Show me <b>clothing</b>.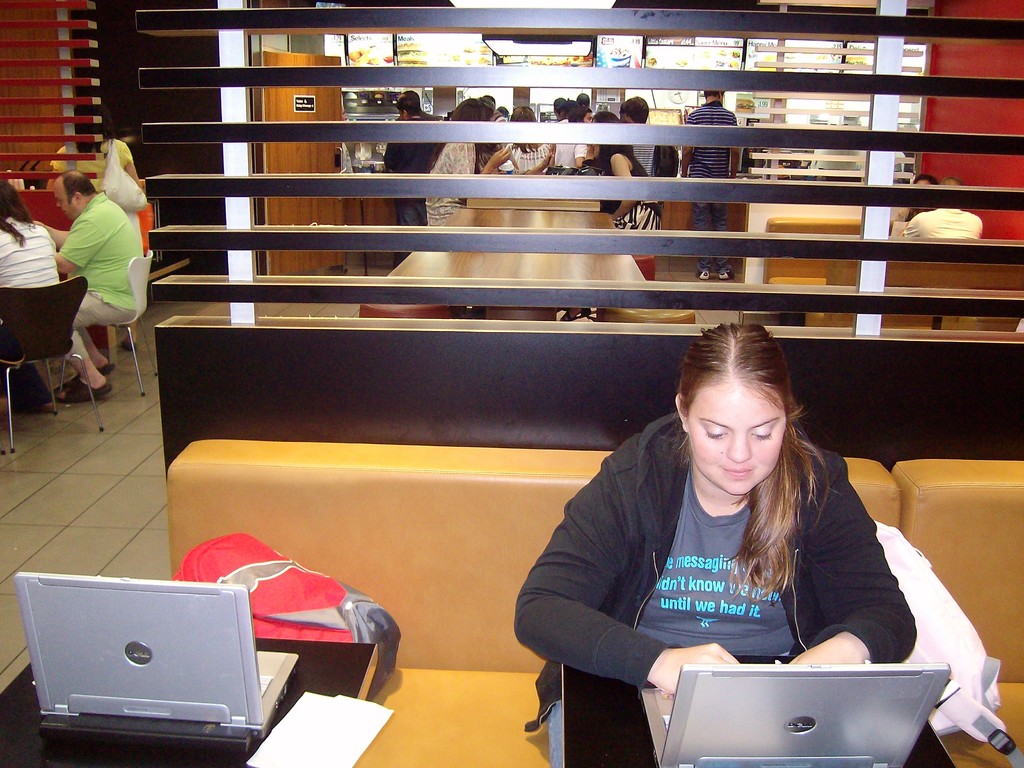
<b>clothing</b> is here: crop(54, 195, 144, 364).
